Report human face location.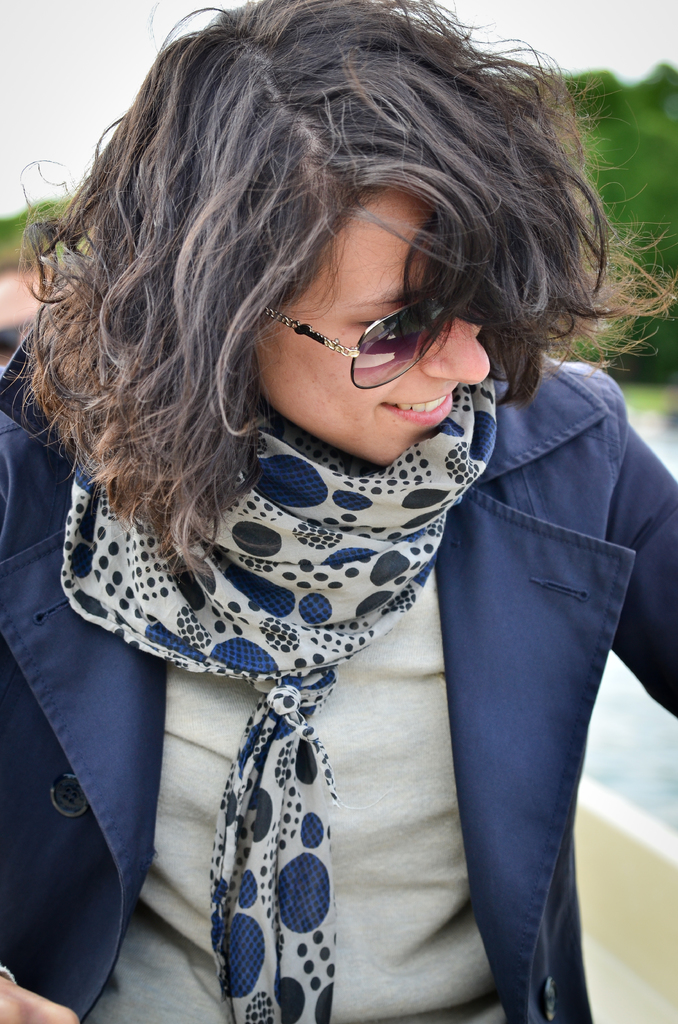
Report: {"x1": 252, "y1": 195, "x2": 488, "y2": 475}.
